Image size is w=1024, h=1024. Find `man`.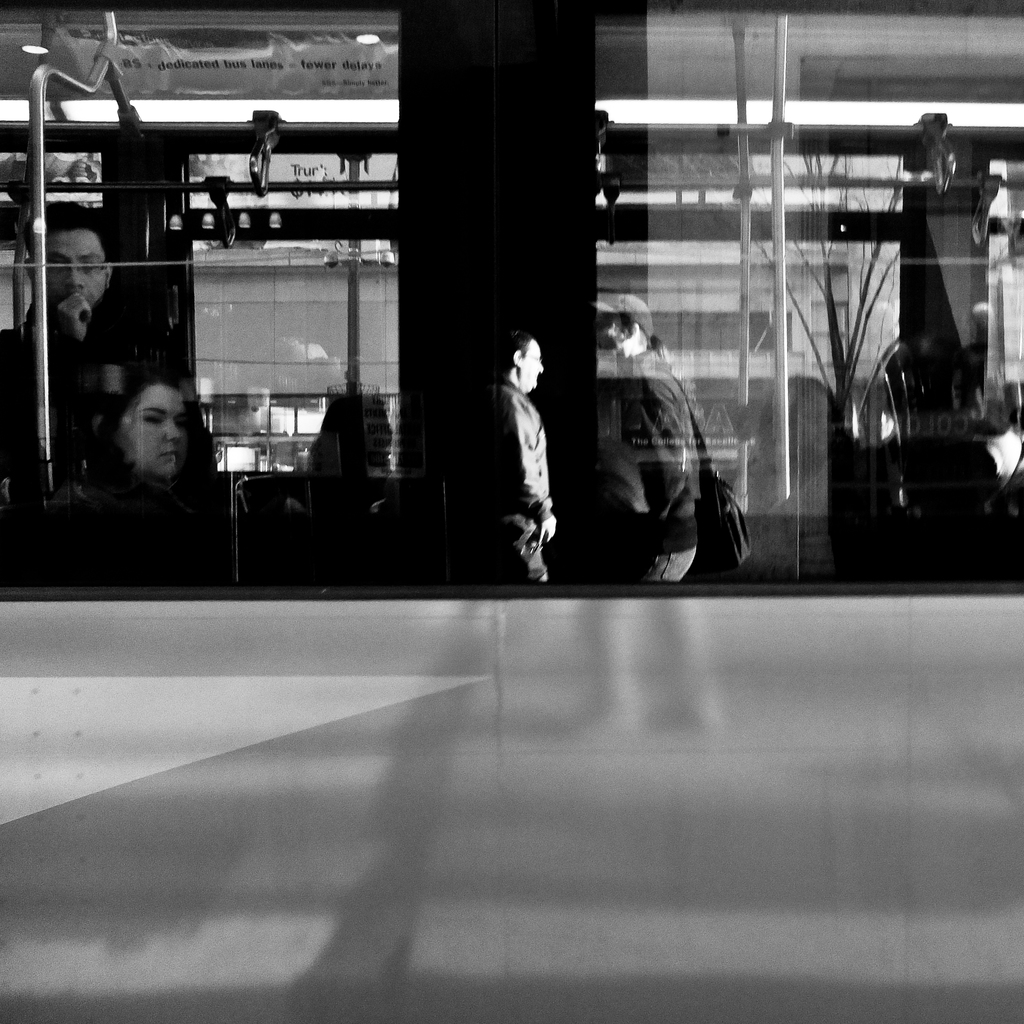
x1=460 y1=324 x2=560 y2=575.
